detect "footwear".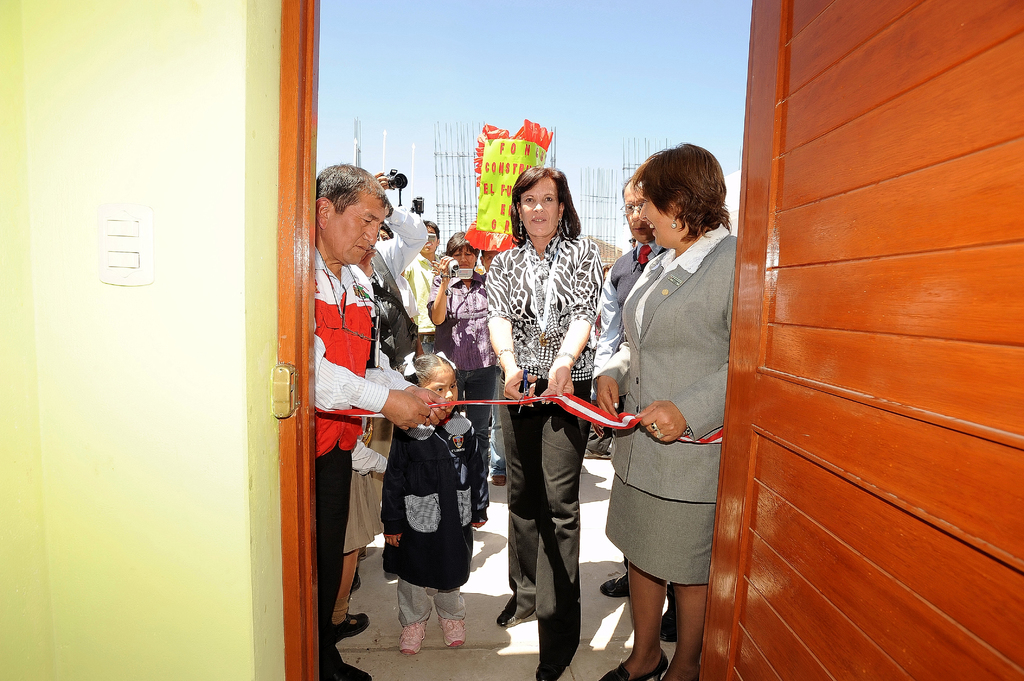
Detected at bbox=(660, 611, 678, 639).
